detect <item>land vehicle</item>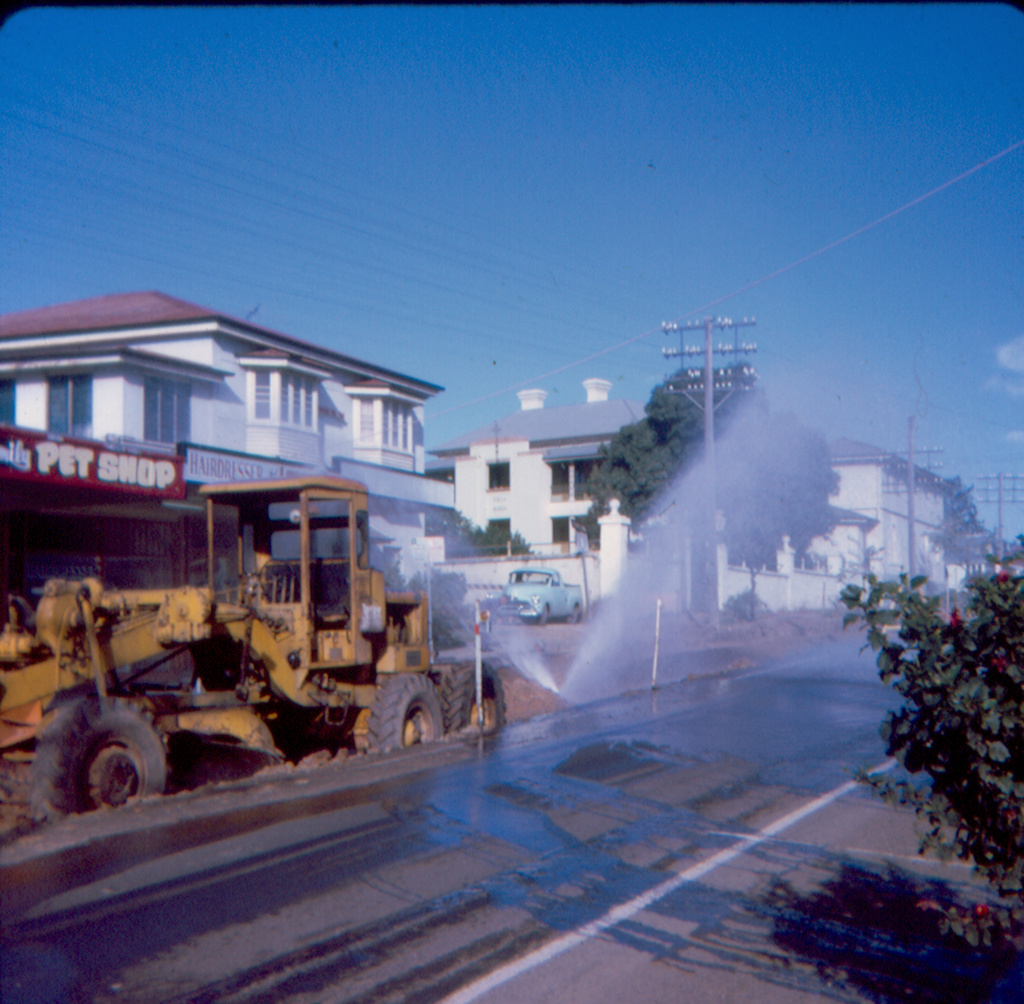
bbox=(27, 505, 479, 823)
